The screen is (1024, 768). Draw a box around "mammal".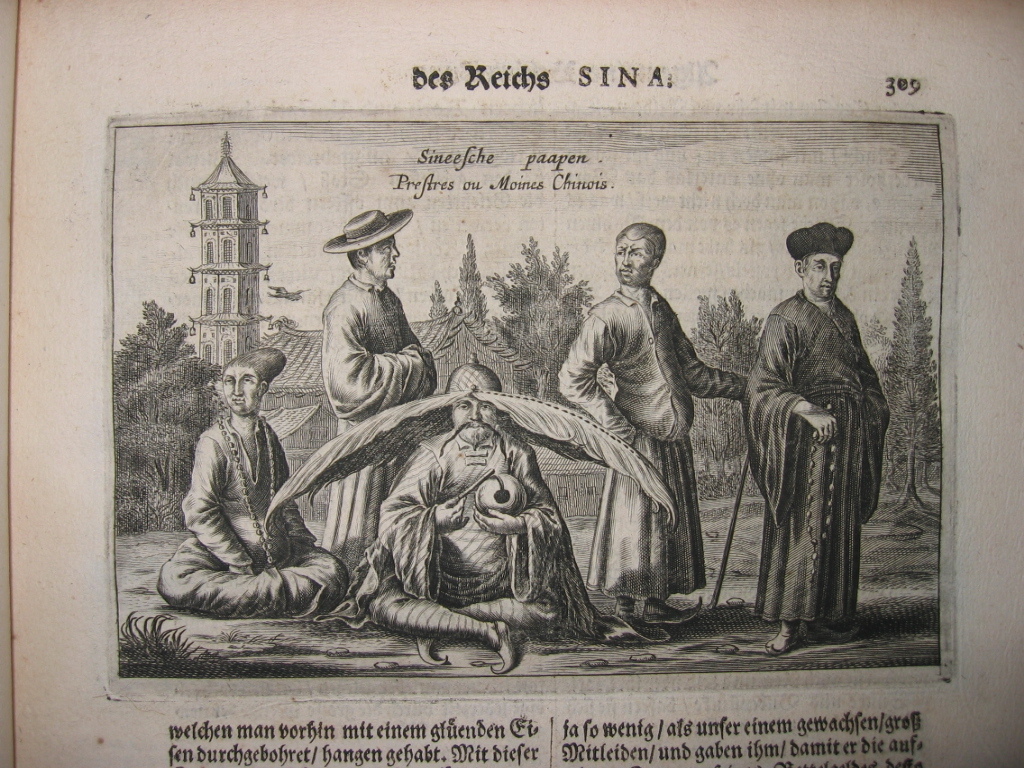
(left=551, top=219, right=758, bottom=641).
